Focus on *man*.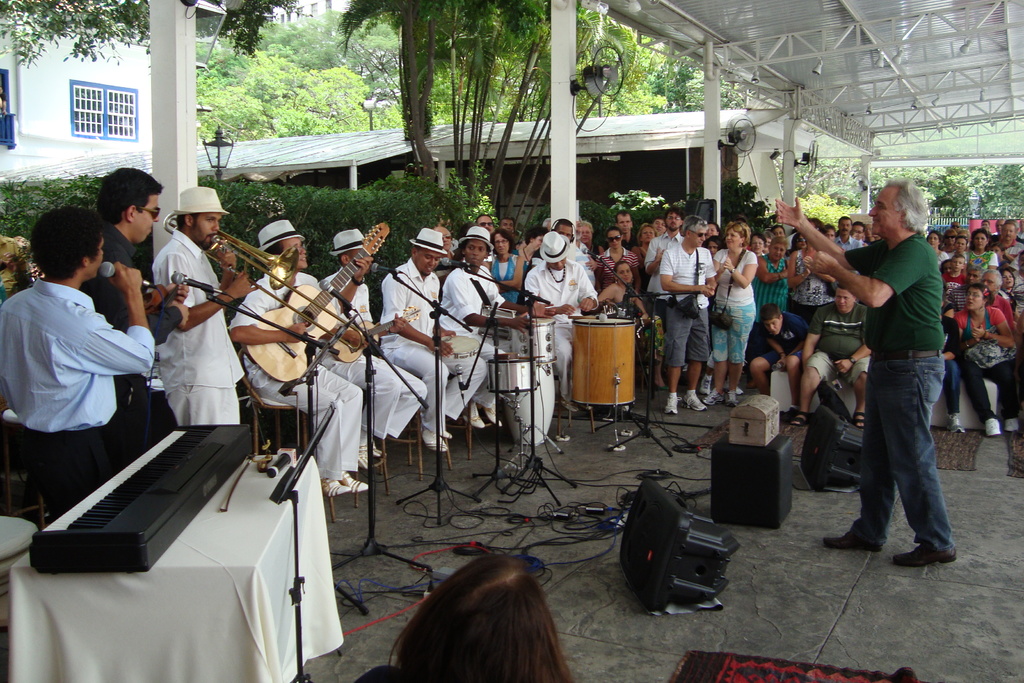
Focused at select_region(1, 206, 157, 511).
